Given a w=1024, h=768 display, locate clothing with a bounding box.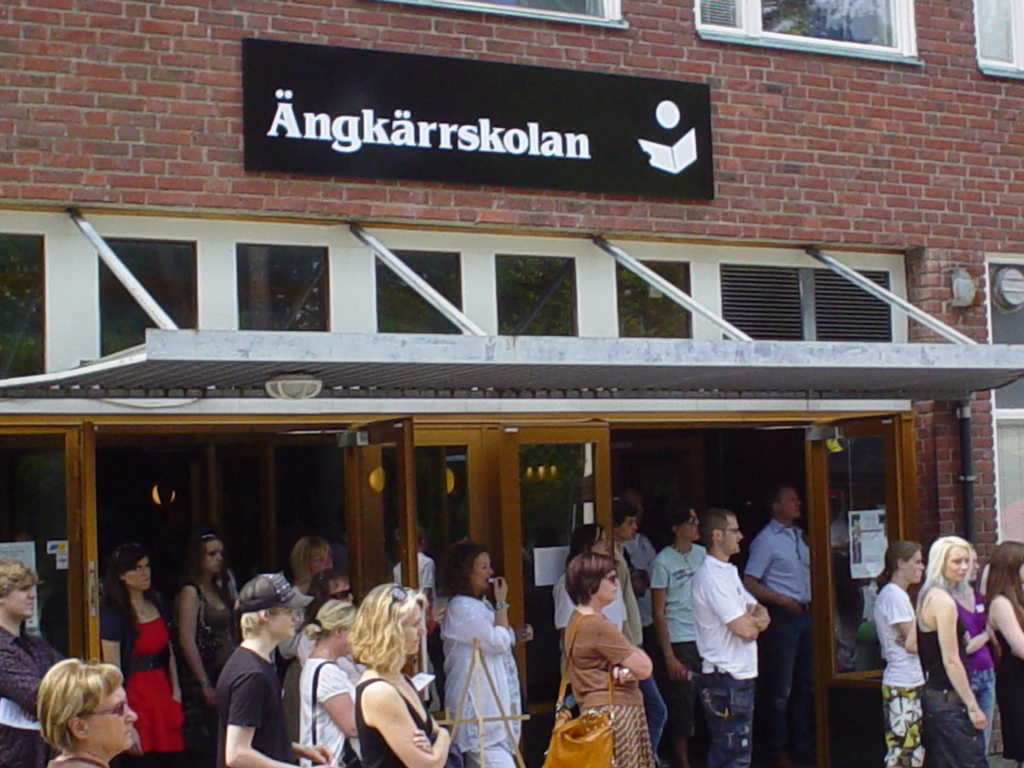
Located: {"x1": 741, "y1": 516, "x2": 814, "y2": 744}.
